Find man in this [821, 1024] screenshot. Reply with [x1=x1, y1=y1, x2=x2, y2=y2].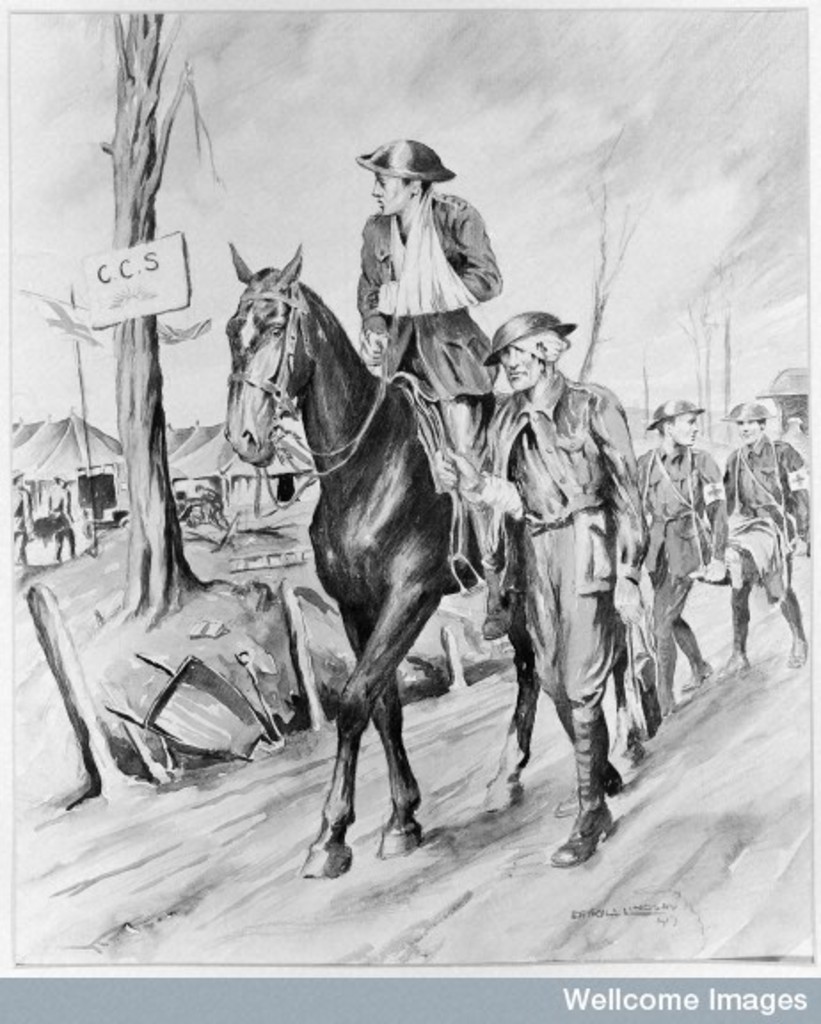
[x1=338, y1=133, x2=505, y2=578].
